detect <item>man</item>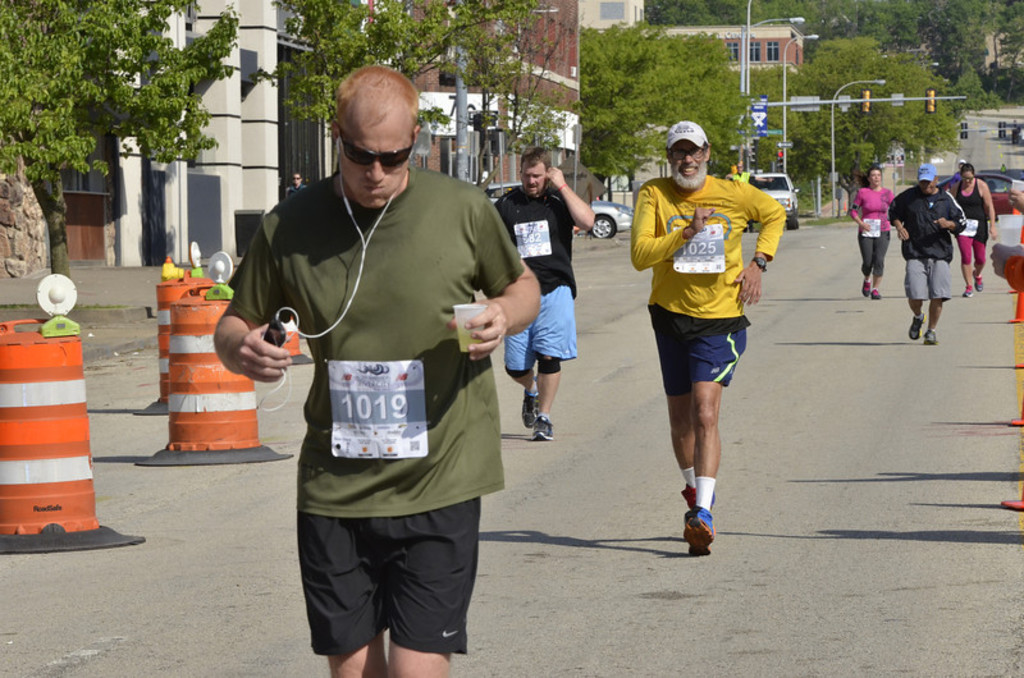
bbox=[890, 165, 969, 349]
